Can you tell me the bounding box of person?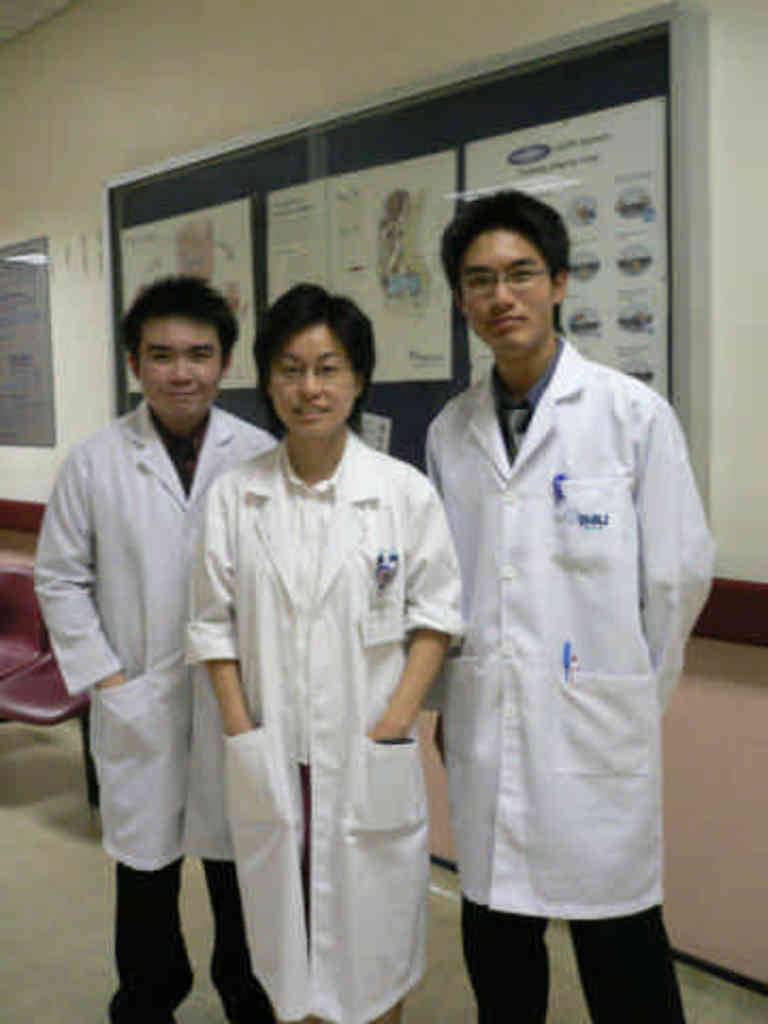
l=183, t=284, r=465, b=1022.
